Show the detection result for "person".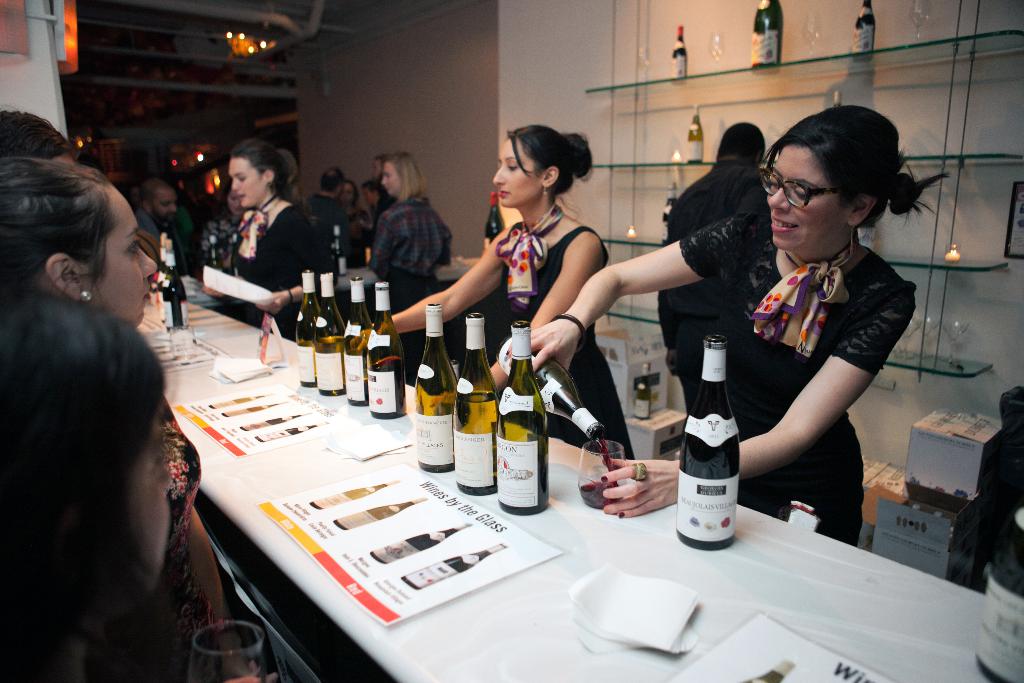
[132, 177, 183, 270].
